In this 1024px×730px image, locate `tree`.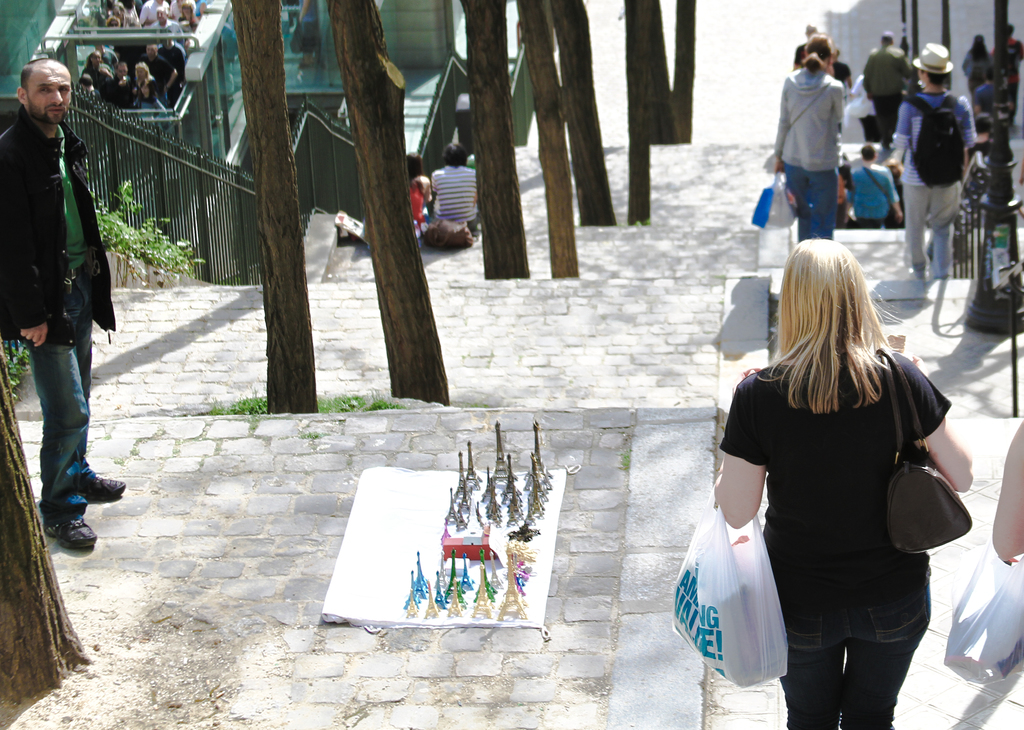
Bounding box: BBox(461, 1, 527, 279).
